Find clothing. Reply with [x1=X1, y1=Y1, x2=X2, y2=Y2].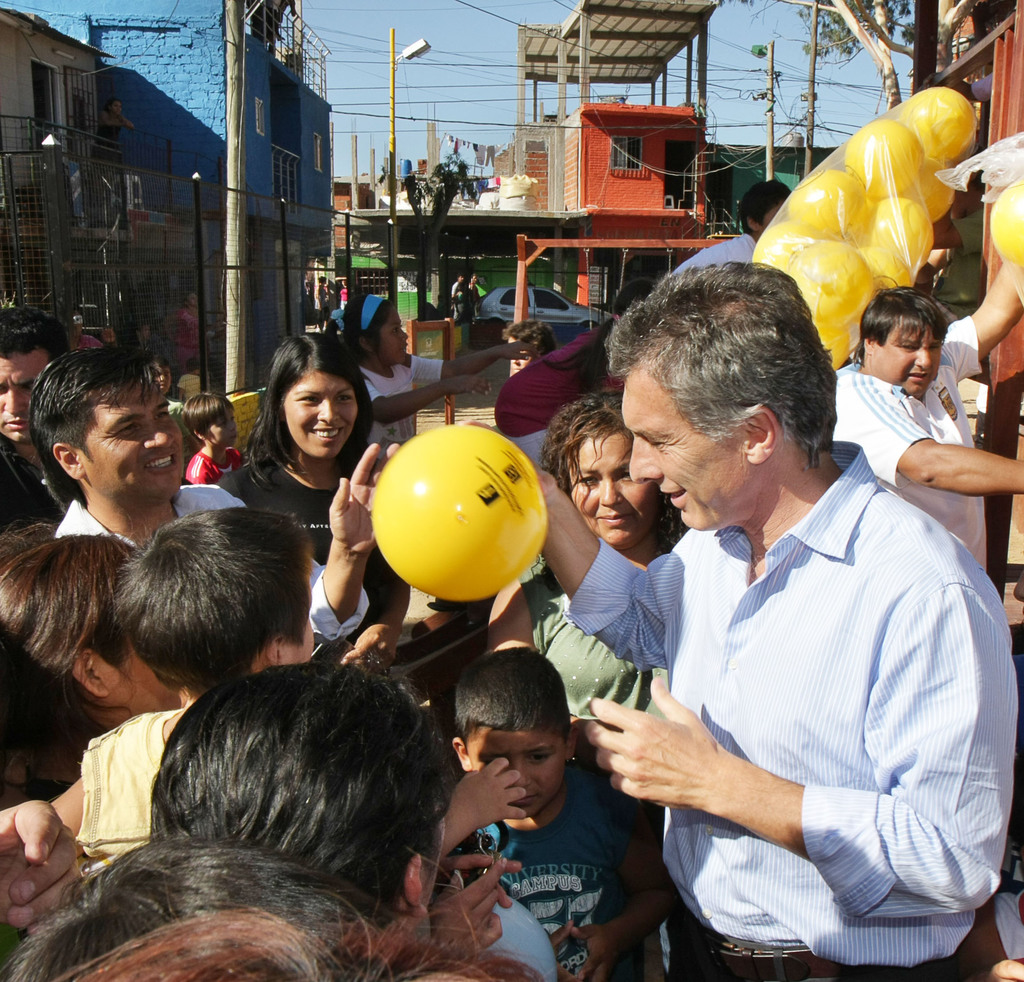
[x1=75, y1=712, x2=170, y2=867].
